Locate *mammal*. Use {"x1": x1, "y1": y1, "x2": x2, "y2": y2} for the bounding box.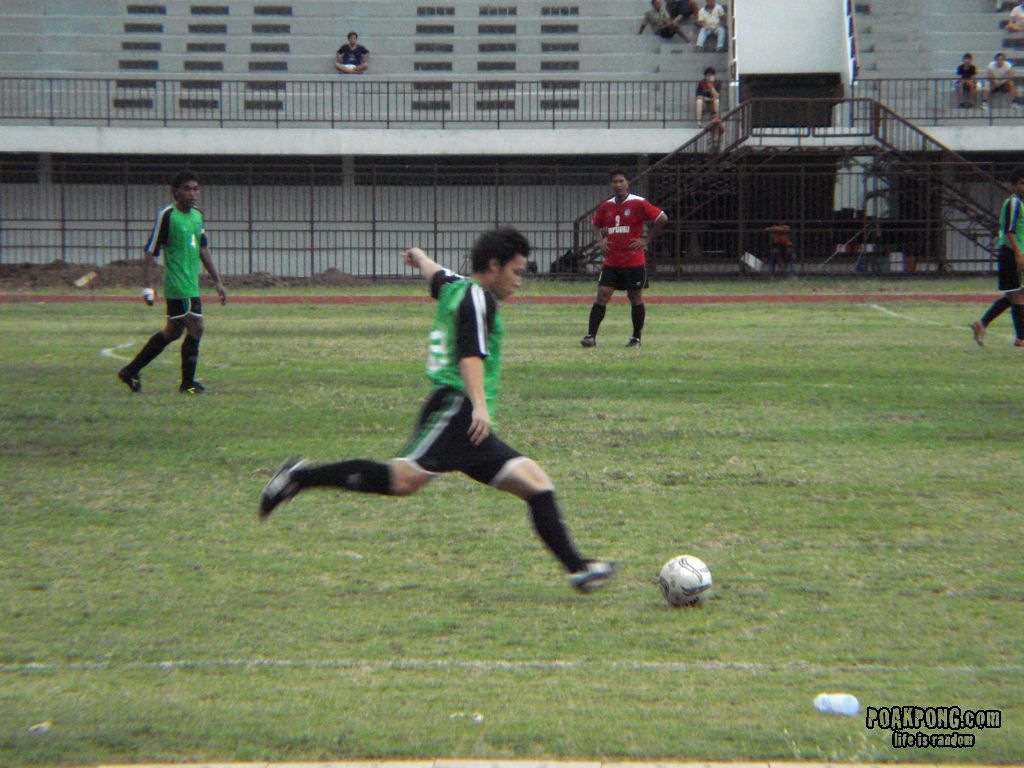
{"x1": 971, "y1": 168, "x2": 1023, "y2": 346}.
